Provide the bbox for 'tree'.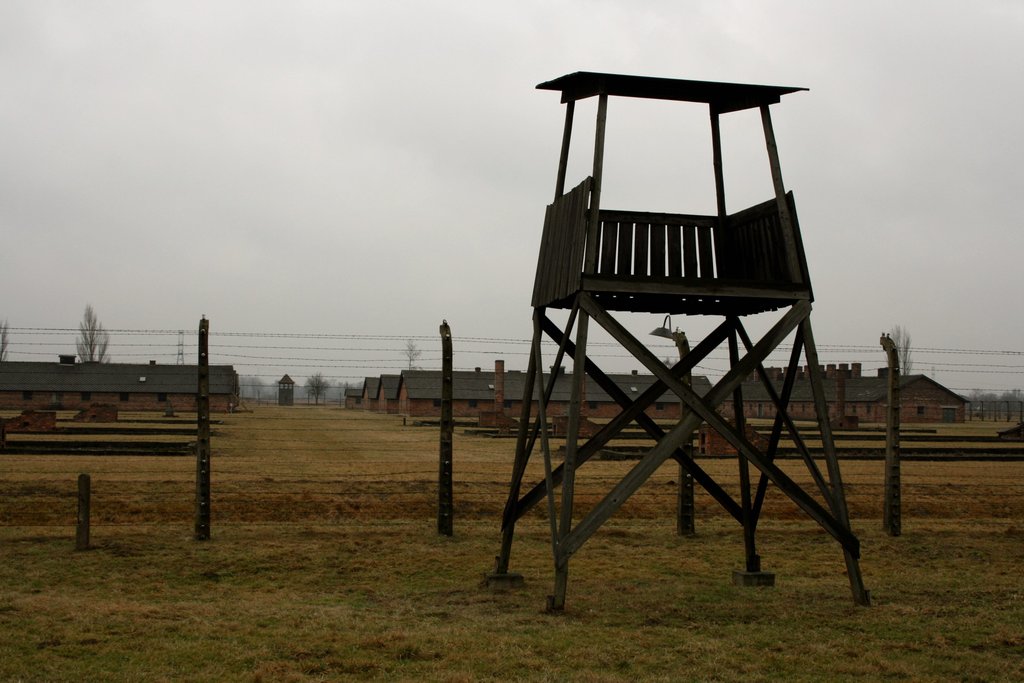
BBox(303, 372, 329, 404).
